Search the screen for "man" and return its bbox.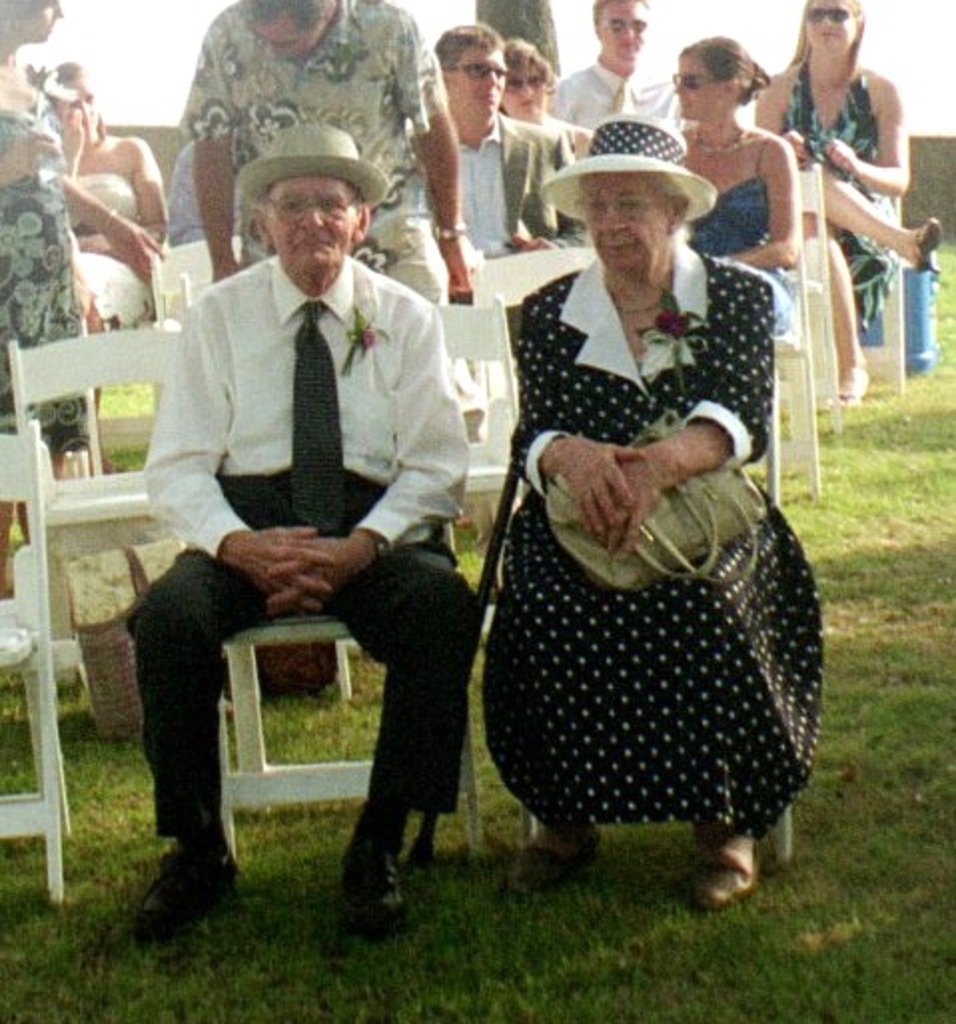
Found: BBox(421, 32, 563, 257).
